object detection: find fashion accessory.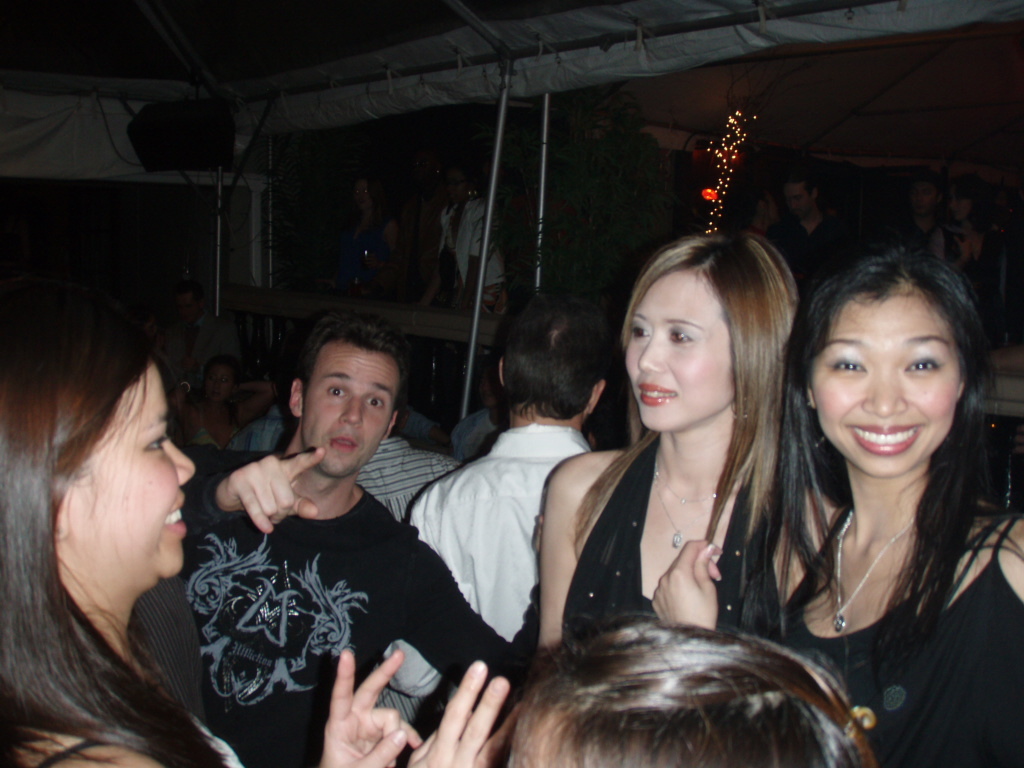
crop(830, 515, 912, 637).
